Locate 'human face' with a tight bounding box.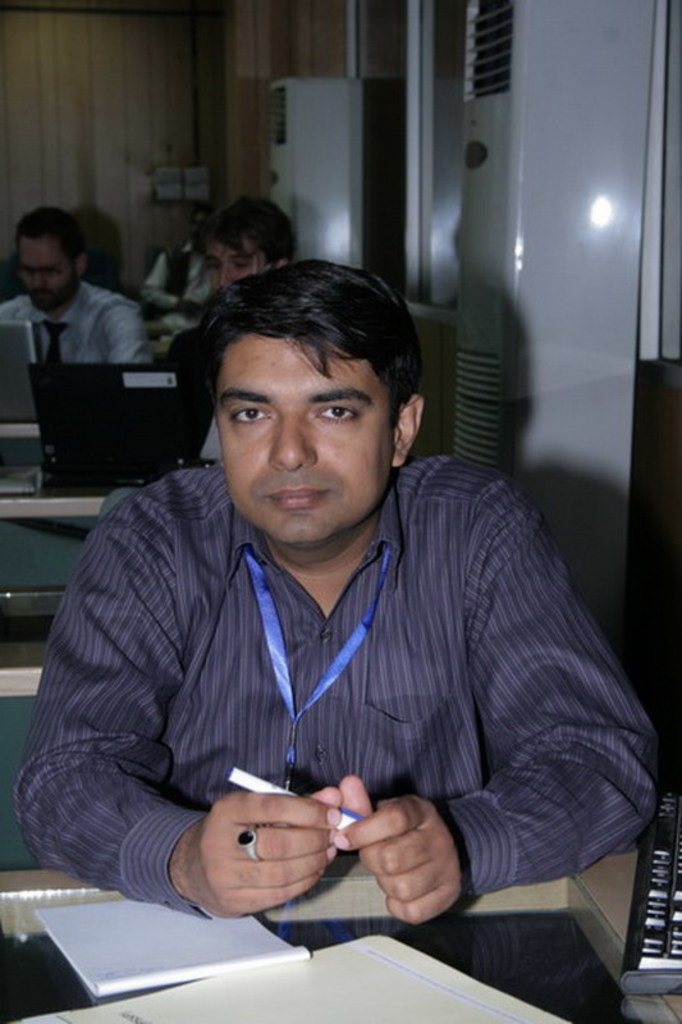
<box>223,325,398,545</box>.
